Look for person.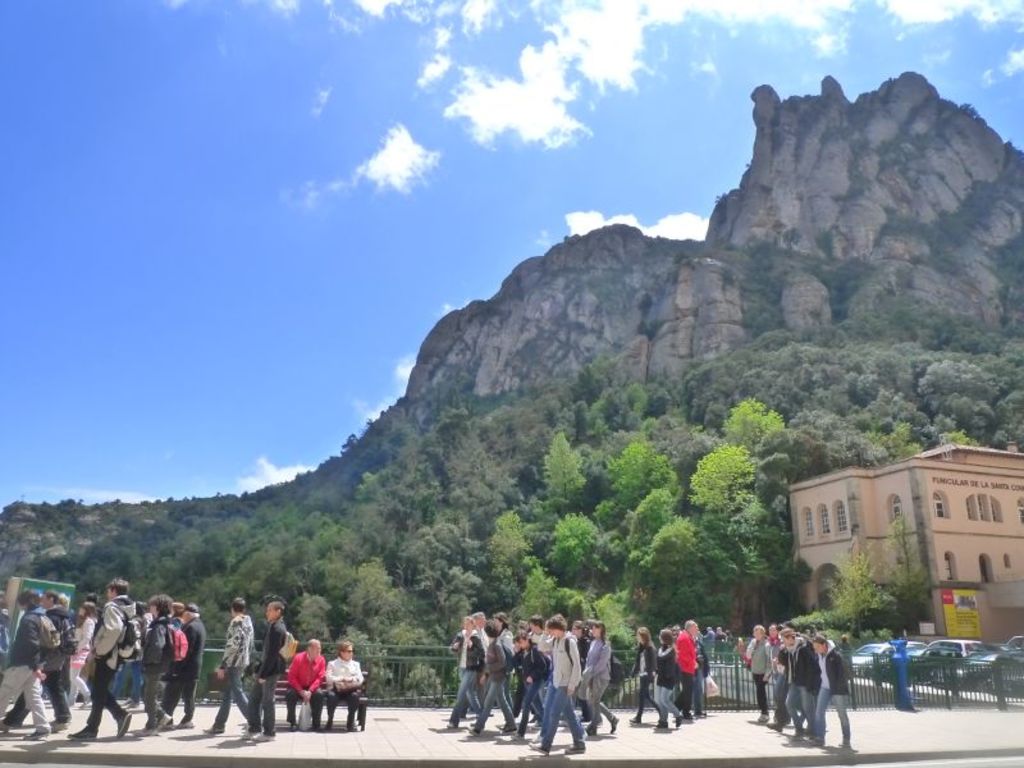
Found: box=[736, 625, 773, 723].
